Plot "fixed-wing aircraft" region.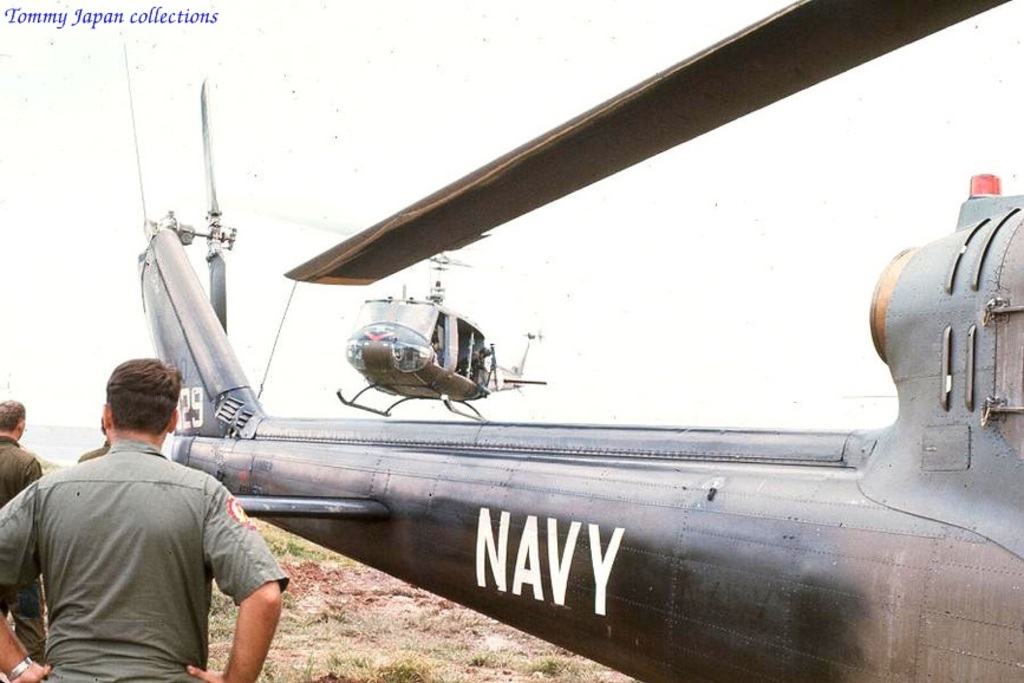
Plotted at [71, 73, 1023, 682].
